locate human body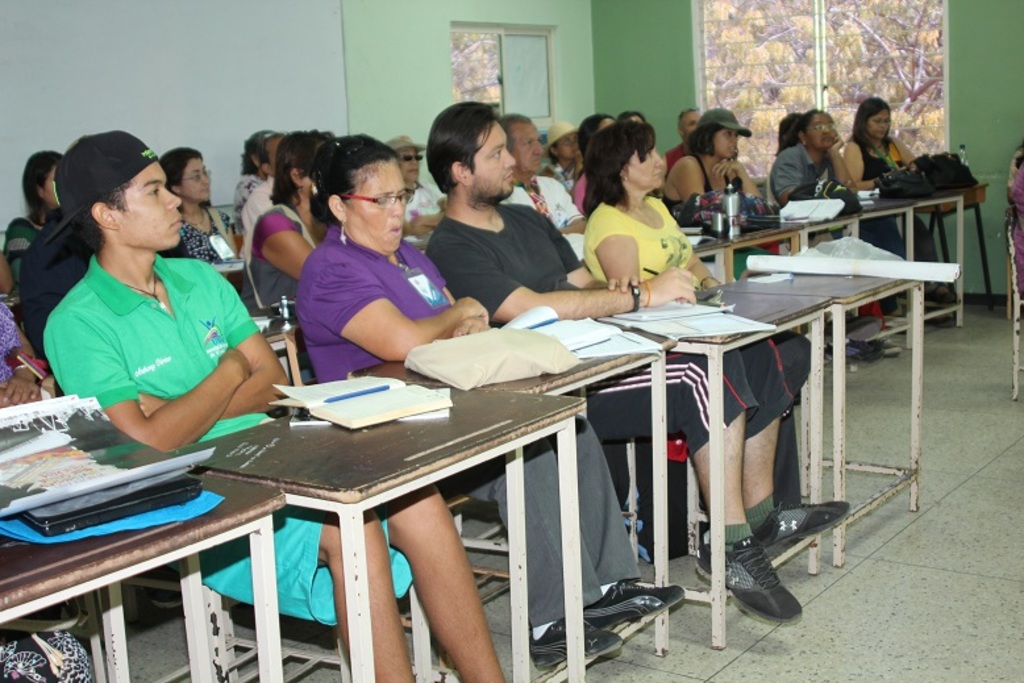
bbox(838, 99, 924, 334)
